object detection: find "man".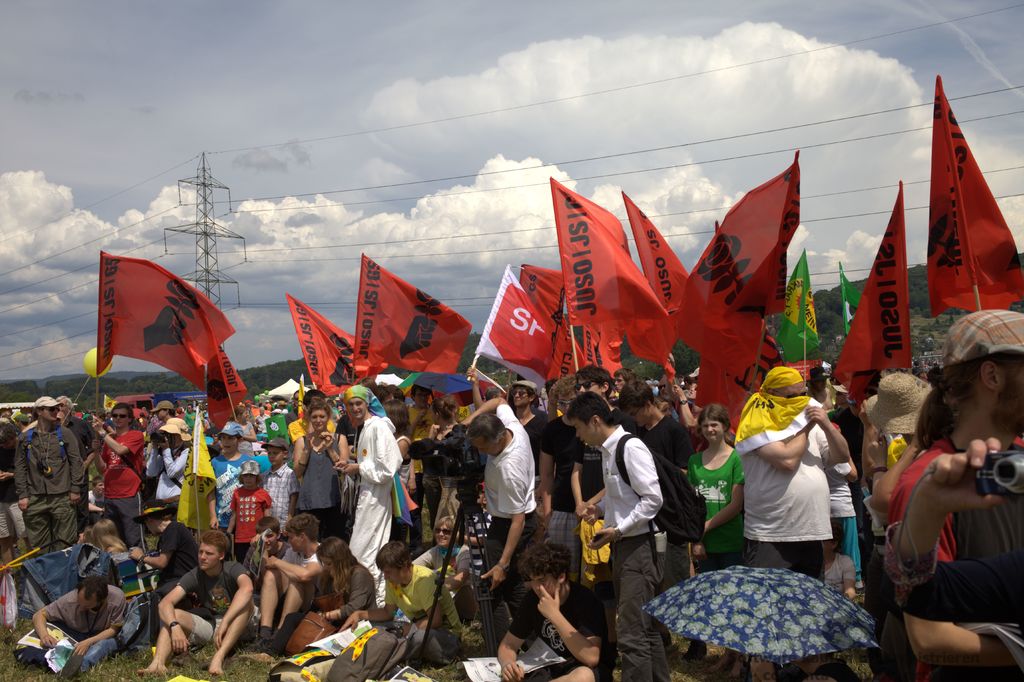
(287, 391, 339, 485).
